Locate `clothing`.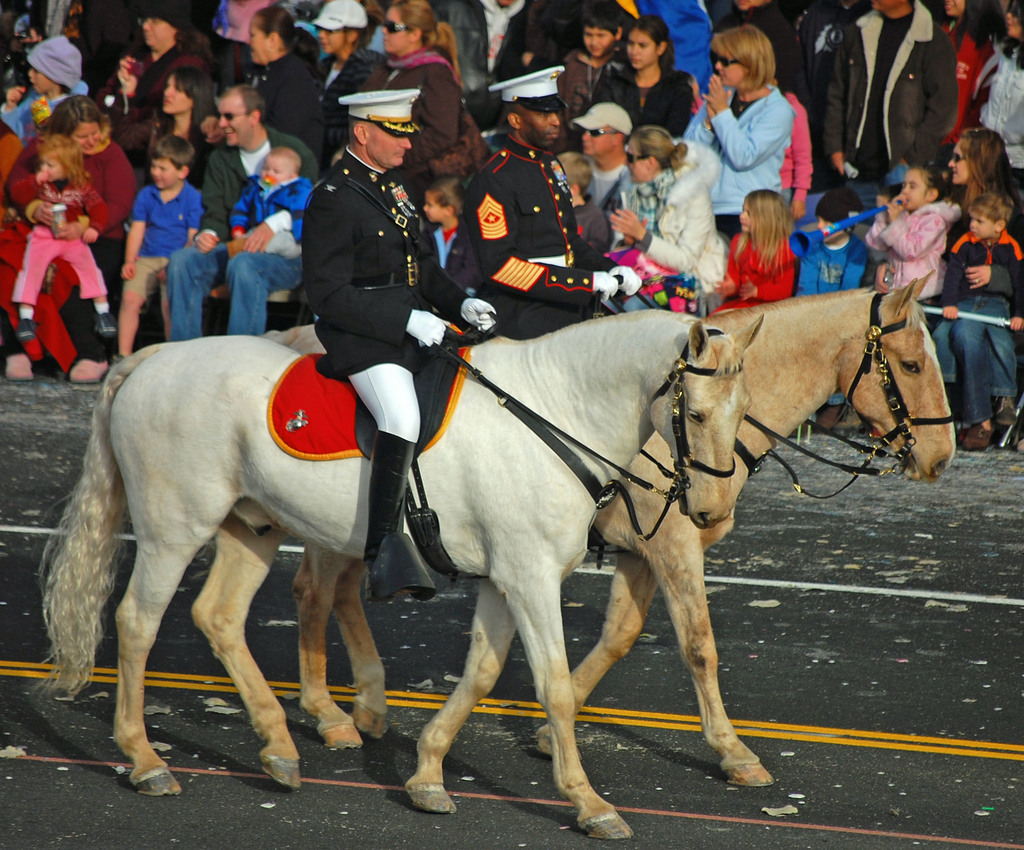
Bounding box: [left=0, top=130, right=147, bottom=378].
